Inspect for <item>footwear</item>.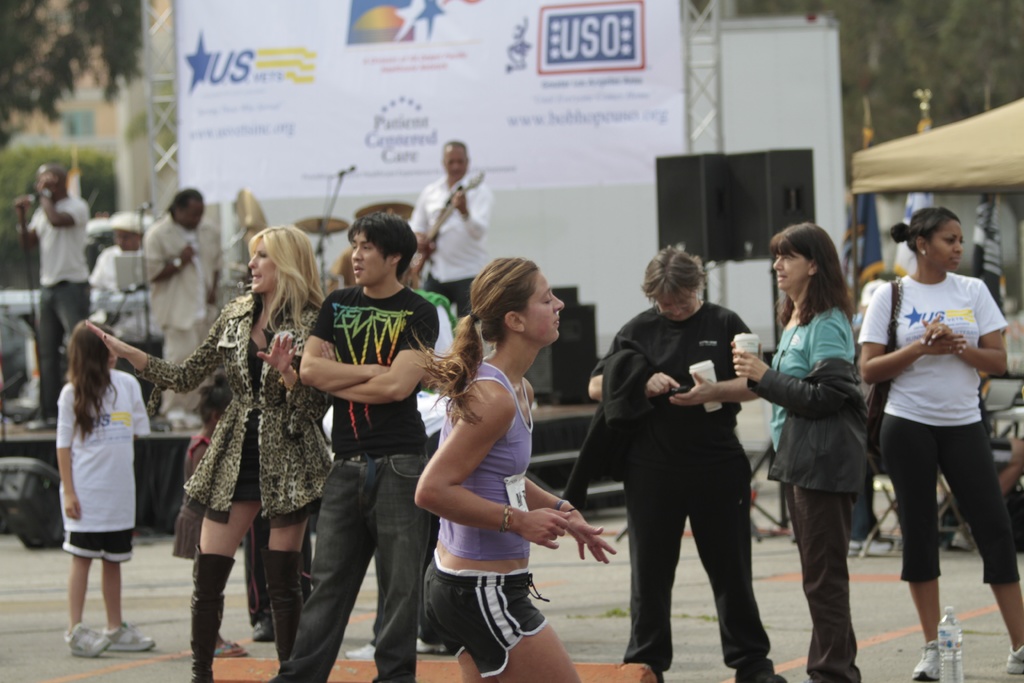
Inspection: bbox=(212, 628, 244, 658).
